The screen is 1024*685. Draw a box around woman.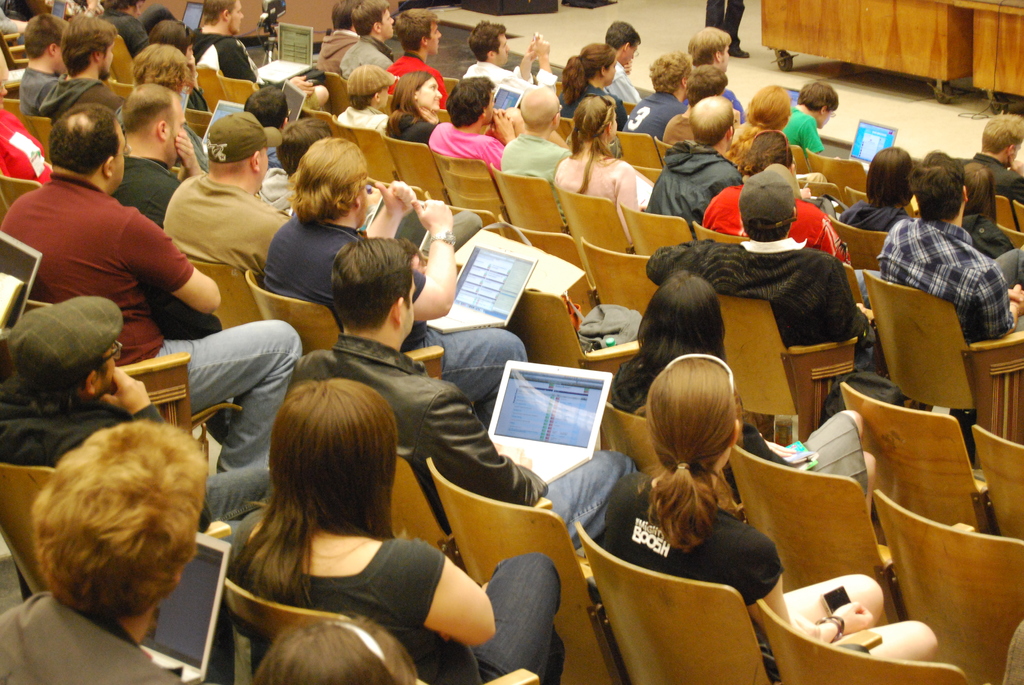
select_region(554, 91, 654, 228).
